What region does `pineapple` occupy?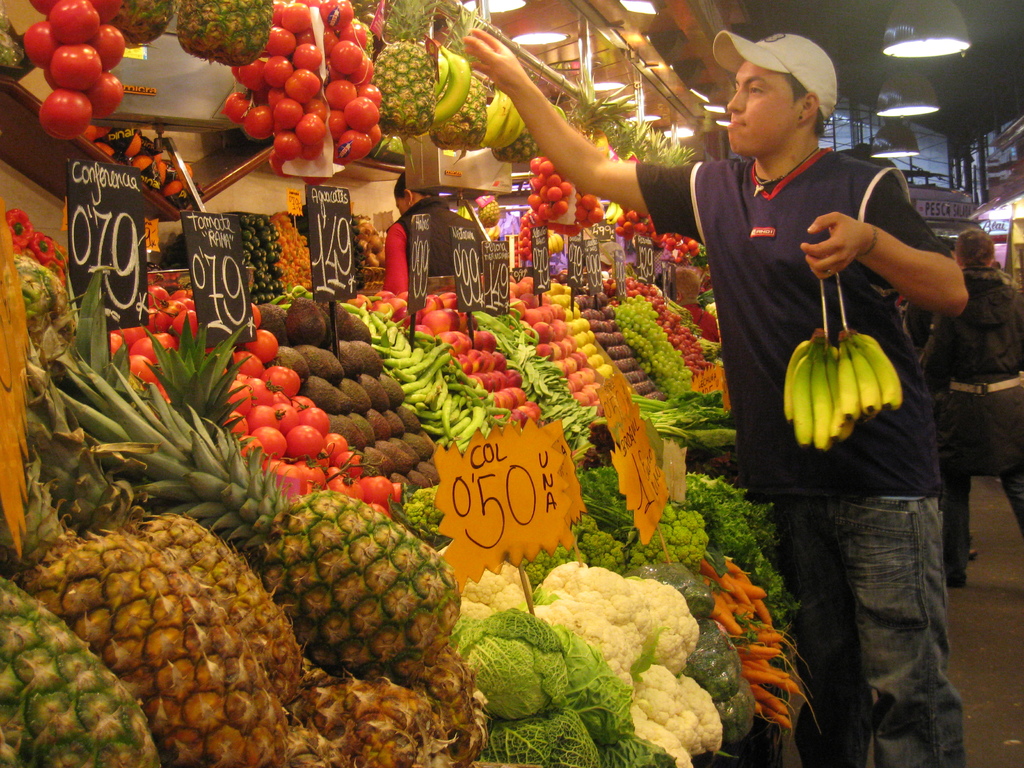
<box>369,0,435,139</box>.
